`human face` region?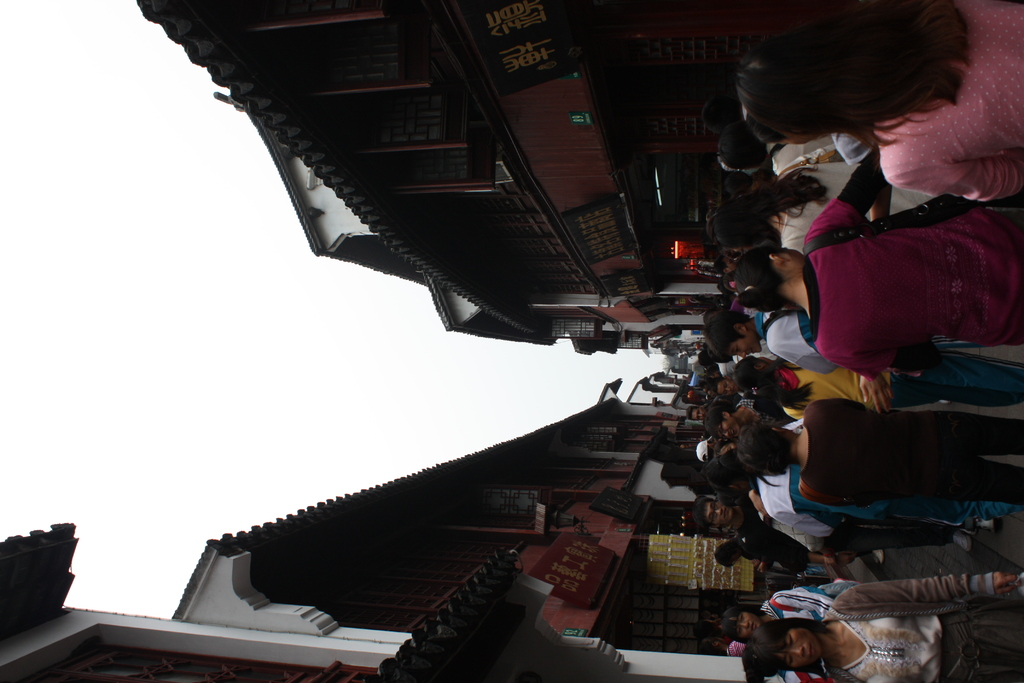
(x1=718, y1=418, x2=738, y2=440)
